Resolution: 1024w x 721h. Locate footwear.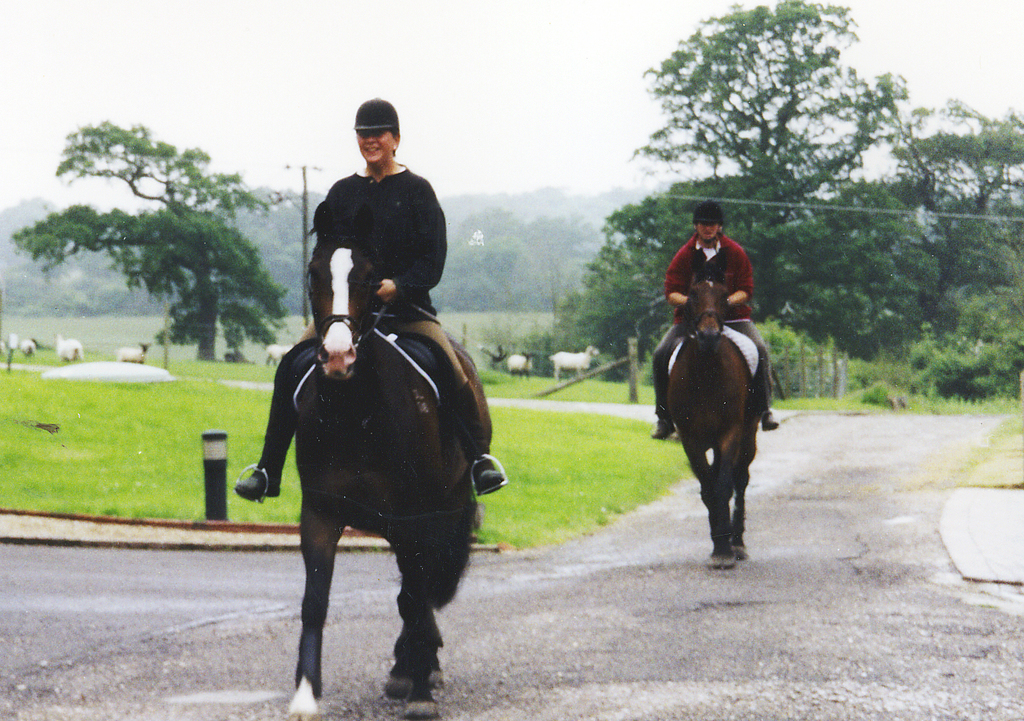
(232,466,282,495).
